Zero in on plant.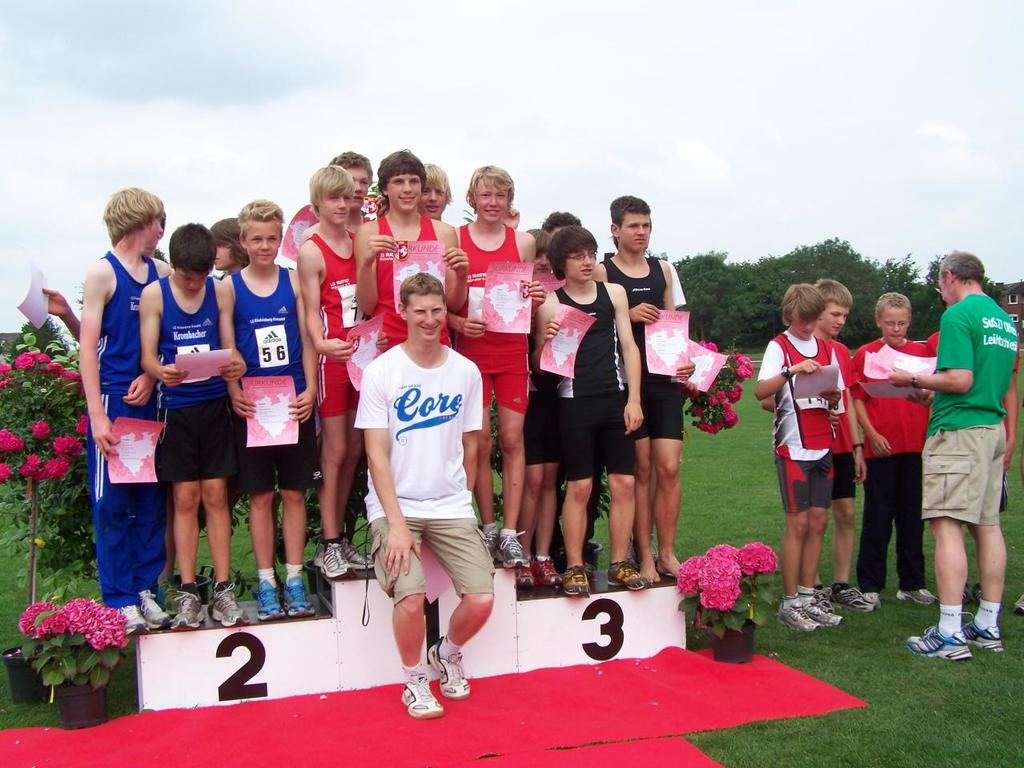
Zeroed in: (left=673, top=540, right=791, bottom=640).
